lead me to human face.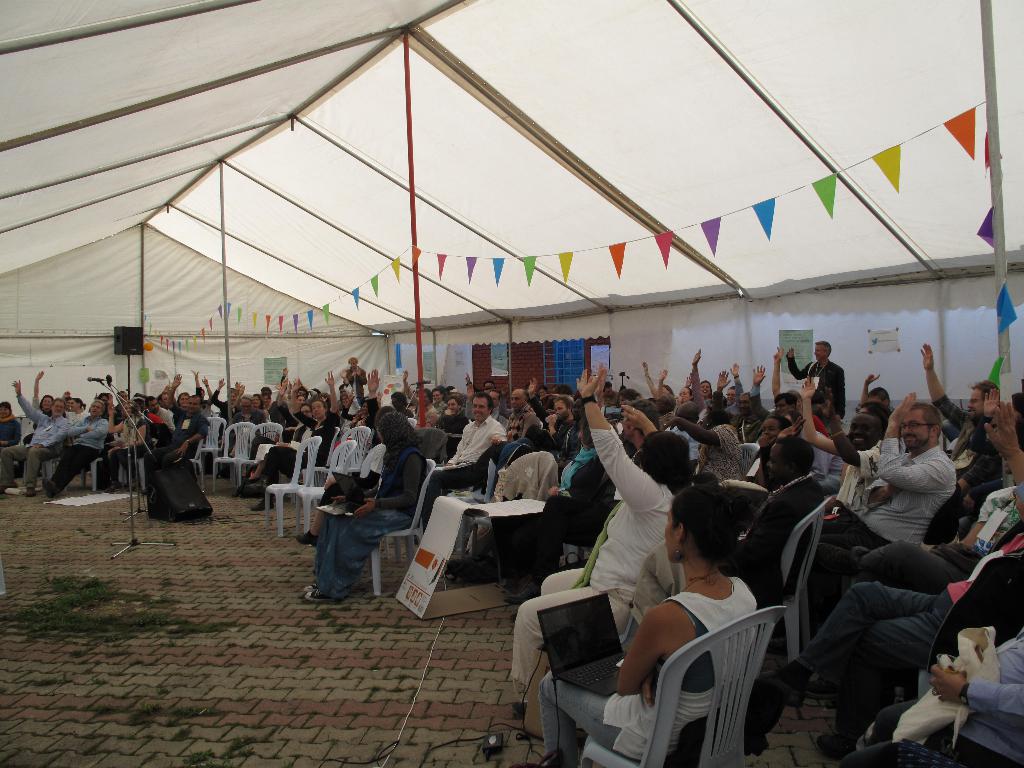
Lead to rect(305, 403, 326, 421).
